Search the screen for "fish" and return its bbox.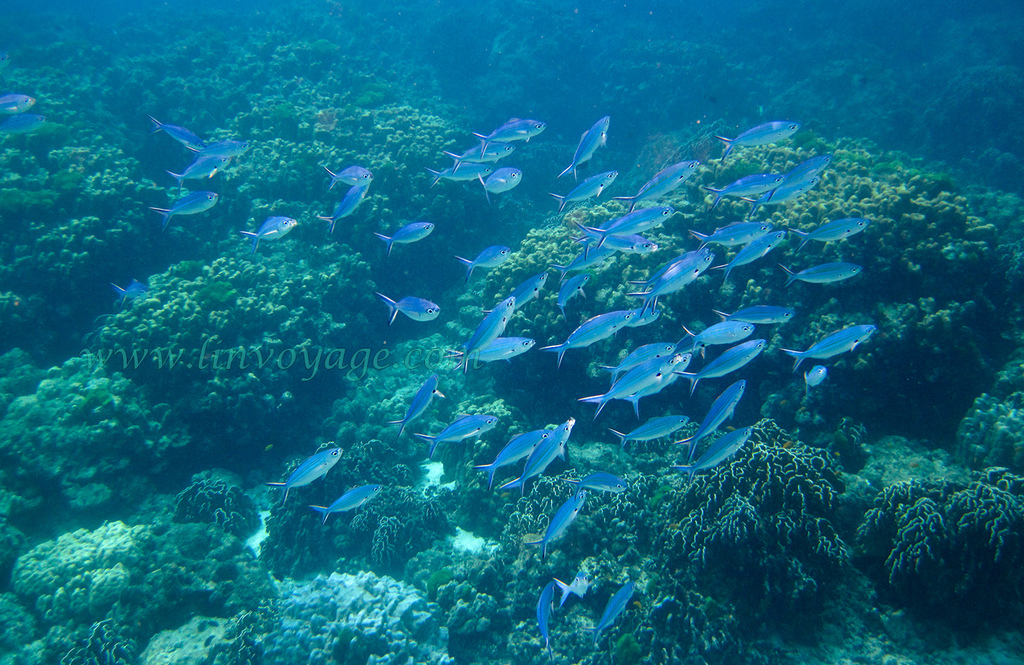
Found: select_region(151, 187, 227, 230).
